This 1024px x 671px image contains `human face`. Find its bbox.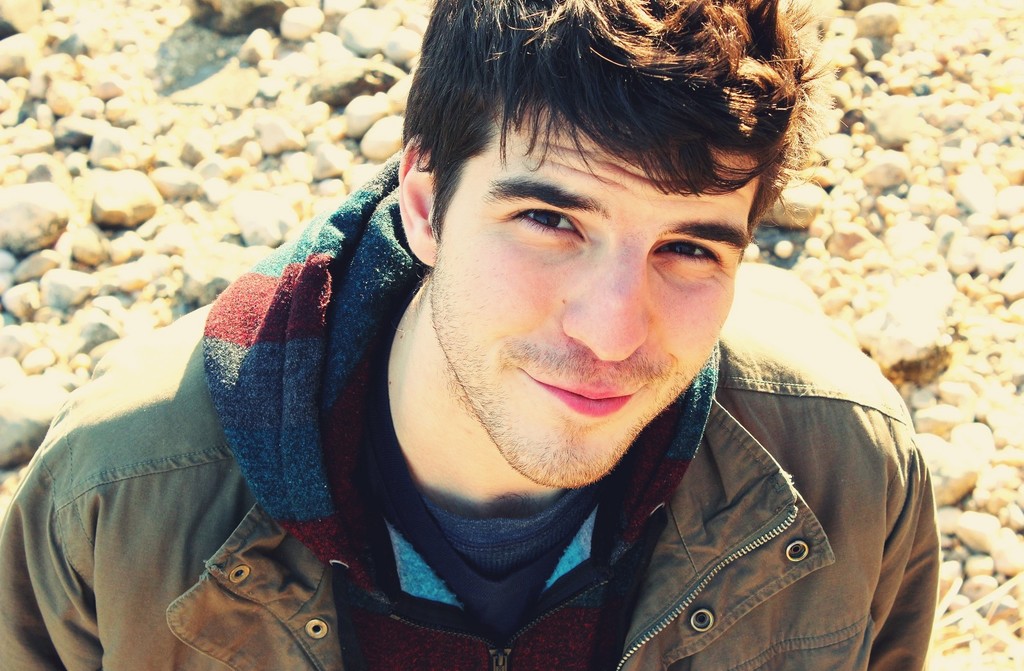
(x1=440, y1=125, x2=762, y2=487).
